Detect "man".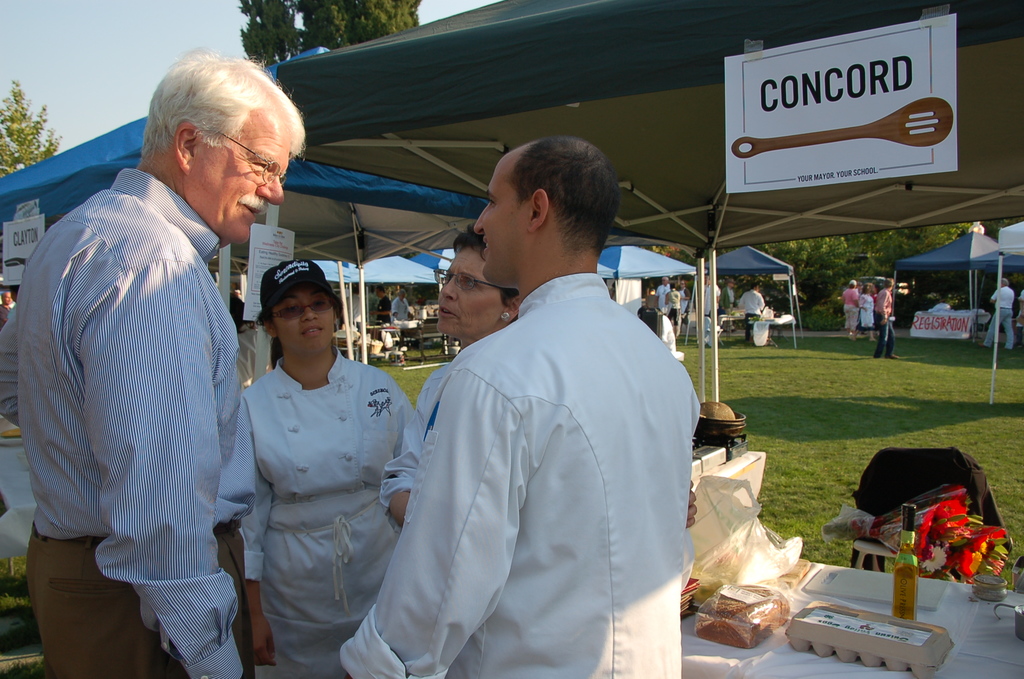
Detected at 653:275:670:311.
